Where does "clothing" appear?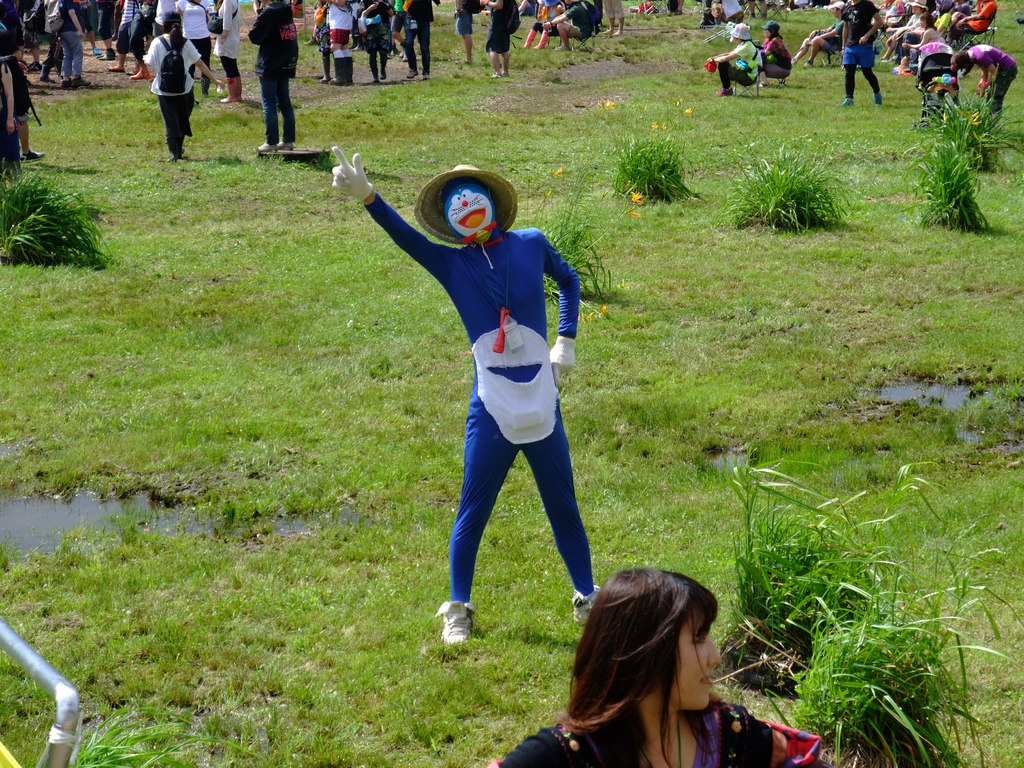
Appears at [0,0,21,64].
